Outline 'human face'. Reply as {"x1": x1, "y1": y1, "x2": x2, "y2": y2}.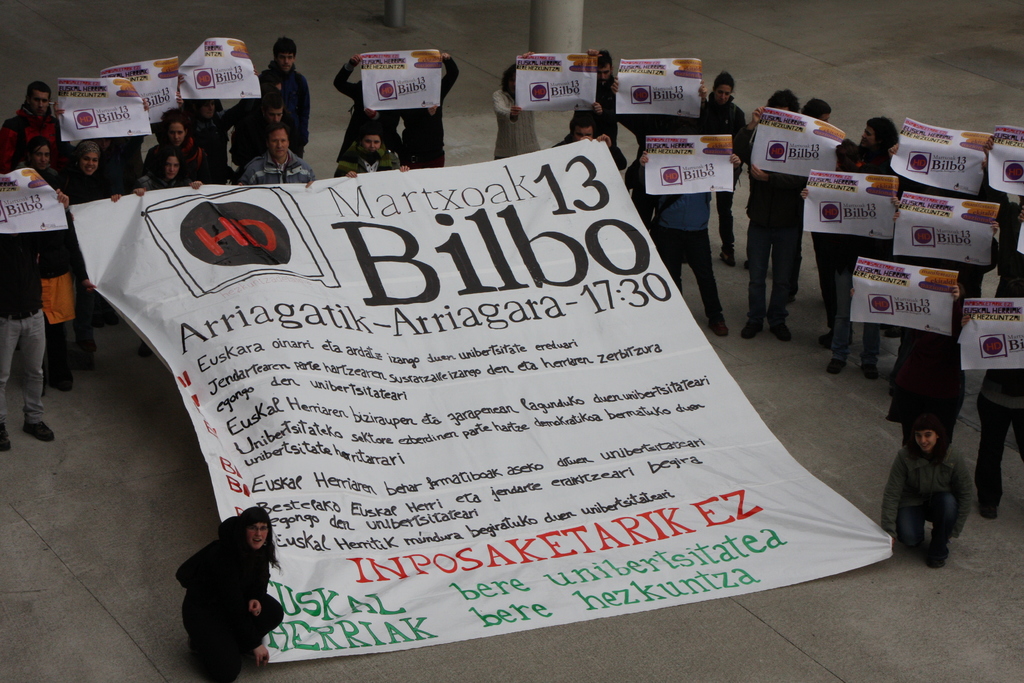
{"x1": 817, "y1": 113, "x2": 829, "y2": 122}.
